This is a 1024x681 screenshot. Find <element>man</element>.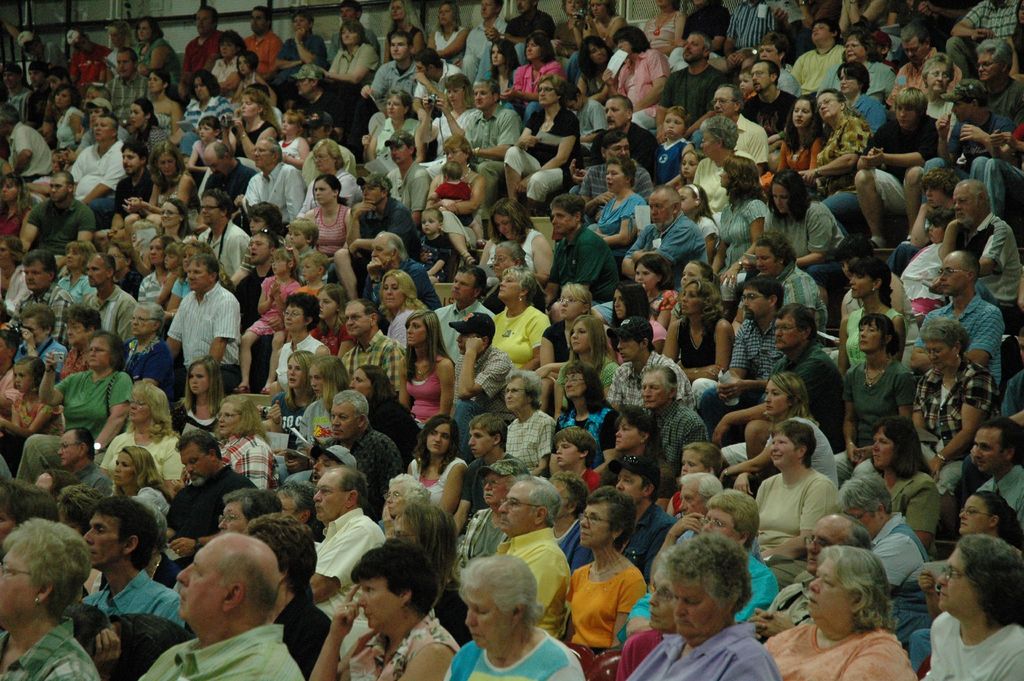
Bounding box: (x1=177, y1=0, x2=231, y2=97).
